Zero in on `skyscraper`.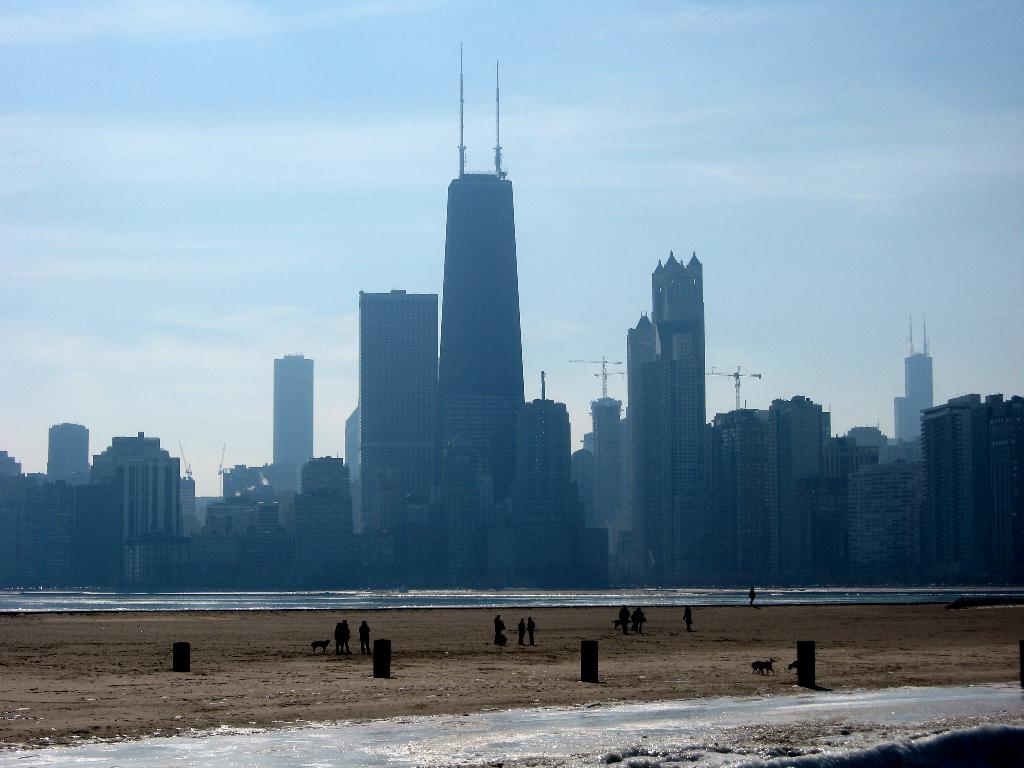
Zeroed in: <region>626, 310, 653, 582</region>.
